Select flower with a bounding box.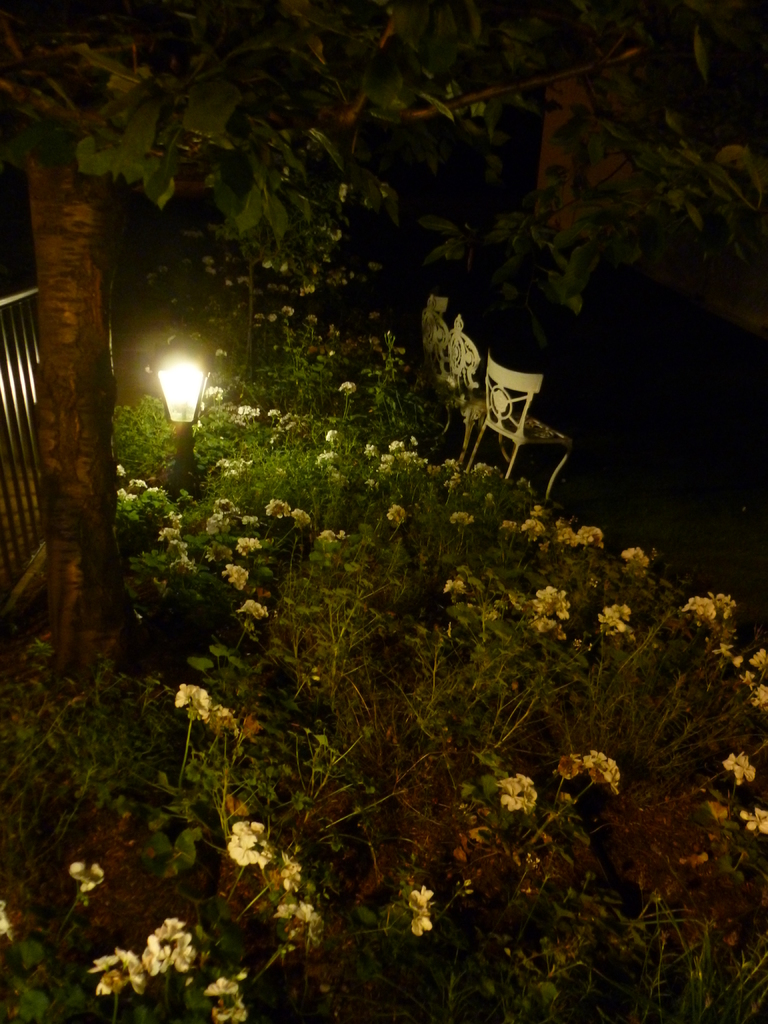
select_region(235, 538, 262, 557).
